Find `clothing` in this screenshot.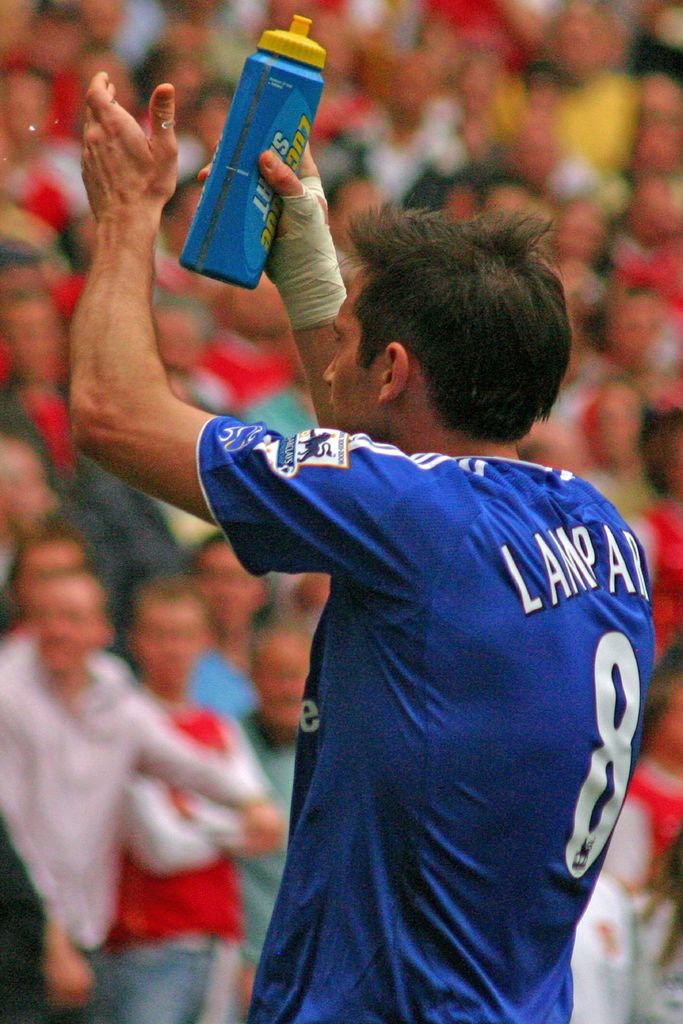
The bounding box for `clothing` is [92, 692, 277, 1023].
